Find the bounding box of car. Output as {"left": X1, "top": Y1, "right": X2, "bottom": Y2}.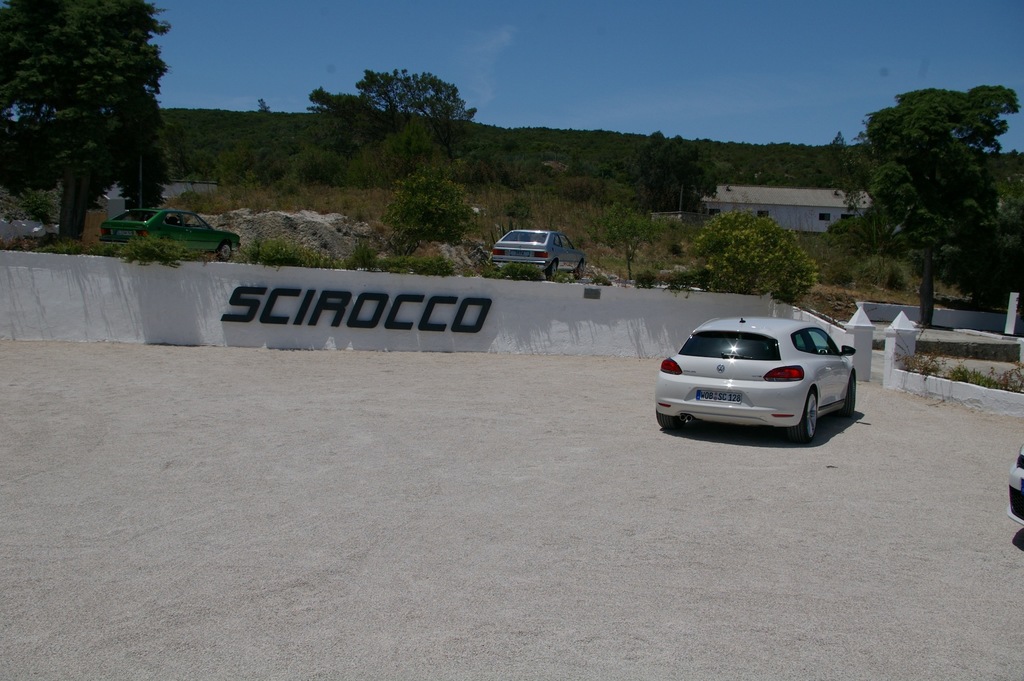
{"left": 492, "top": 230, "right": 588, "bottom": 280}.
